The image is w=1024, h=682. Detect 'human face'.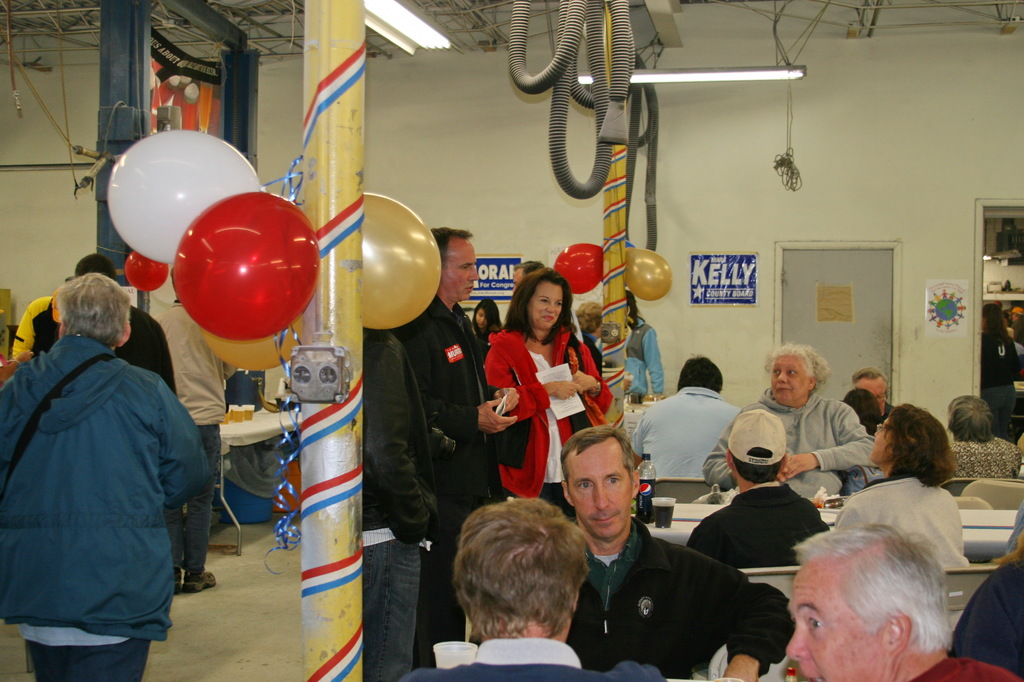
Detection: 475/308/486/329.
